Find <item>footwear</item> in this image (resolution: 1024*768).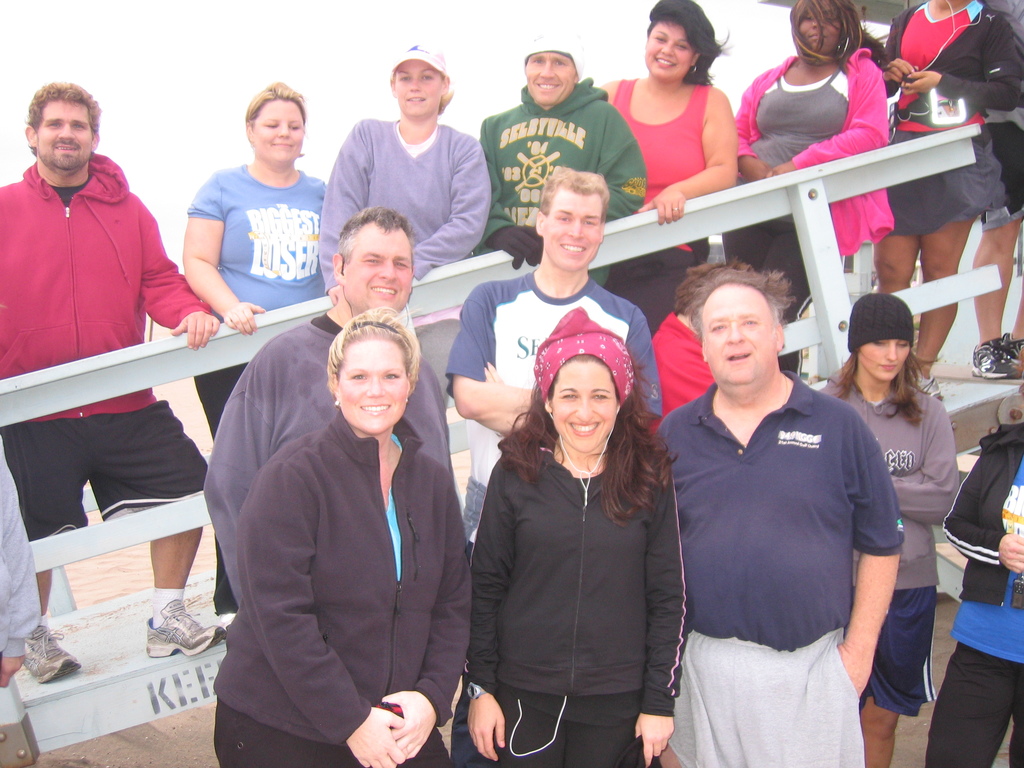
rect(1000, 331, 1023, 363).
